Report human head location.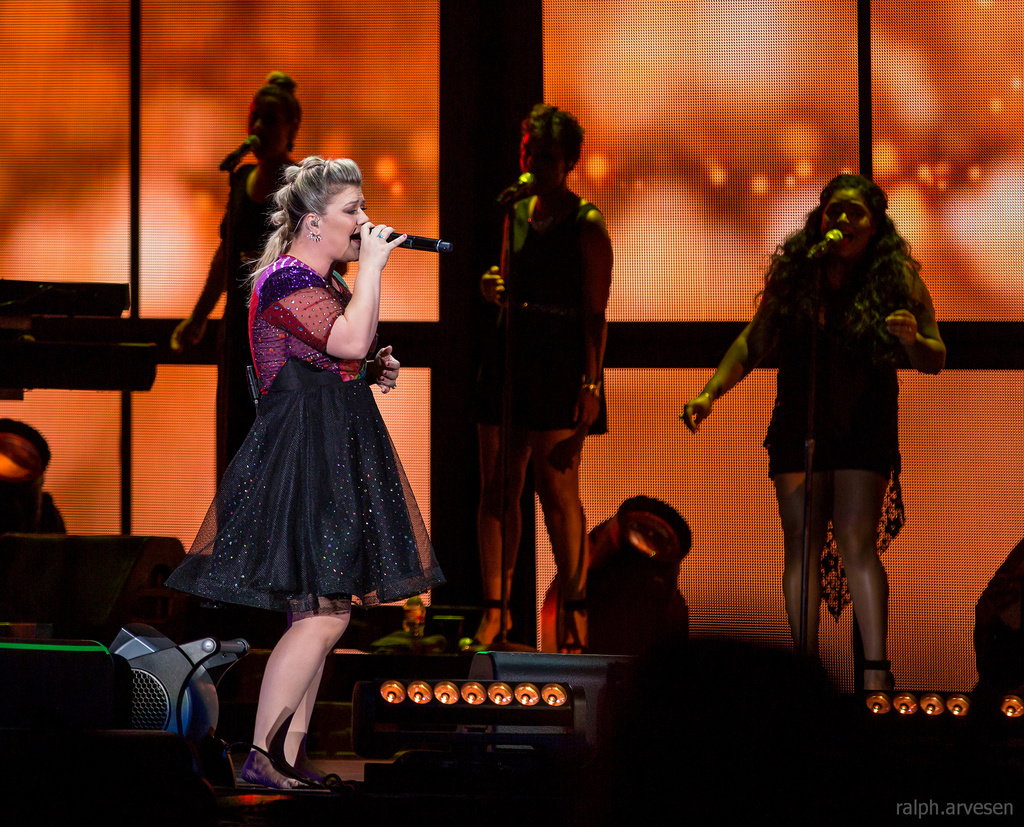
Report: [x1=803, y1=175, x2=899, y2=260].
